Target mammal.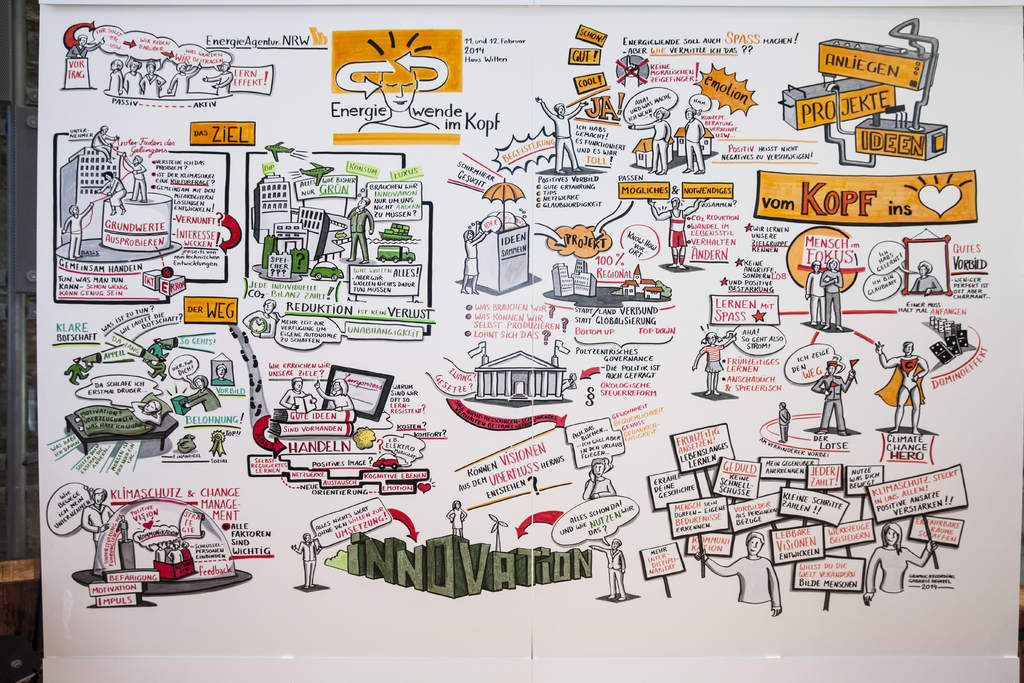
Target region: 627:106:670:178.
